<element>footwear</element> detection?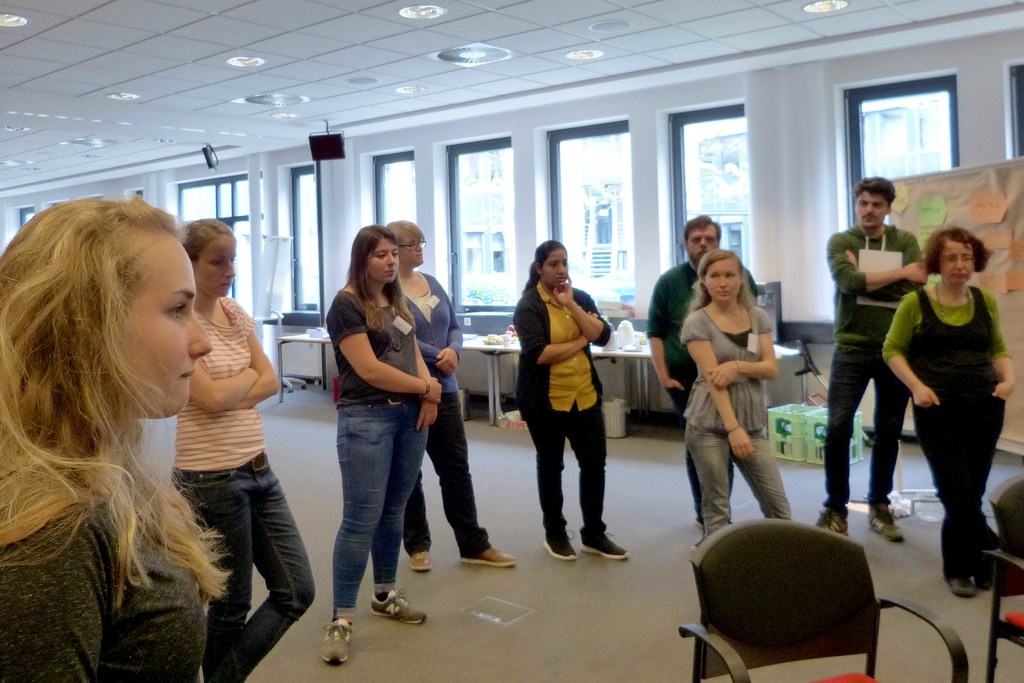
crop(866, 509, 904, 539)
